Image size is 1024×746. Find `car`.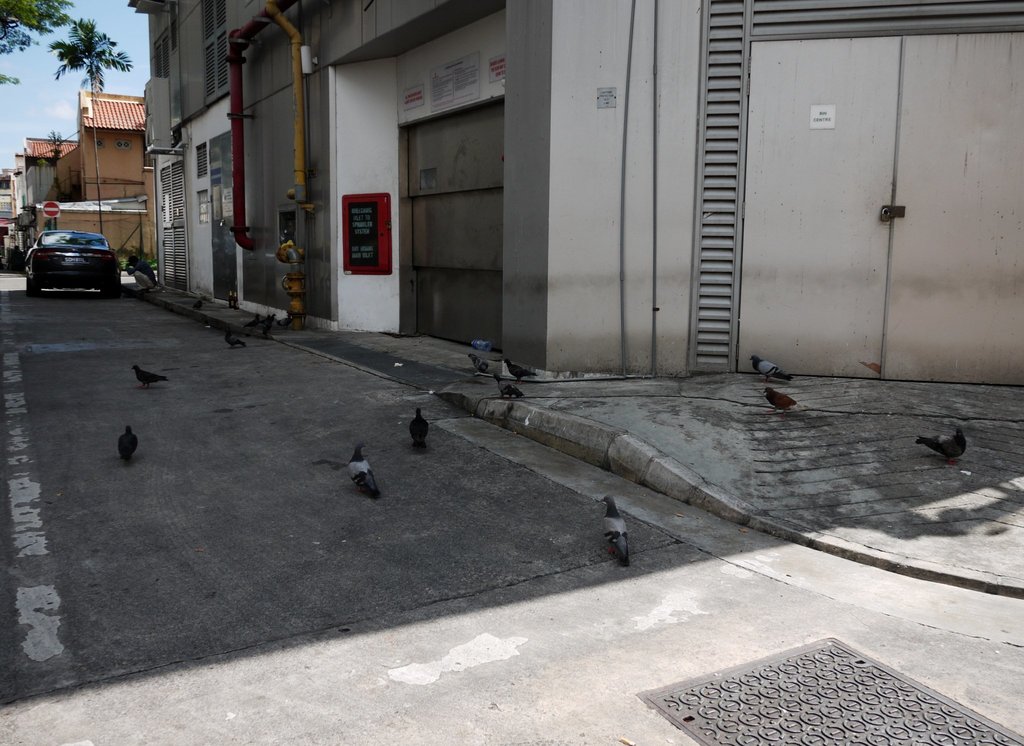
bbox=[17, 199, 139, 296].
